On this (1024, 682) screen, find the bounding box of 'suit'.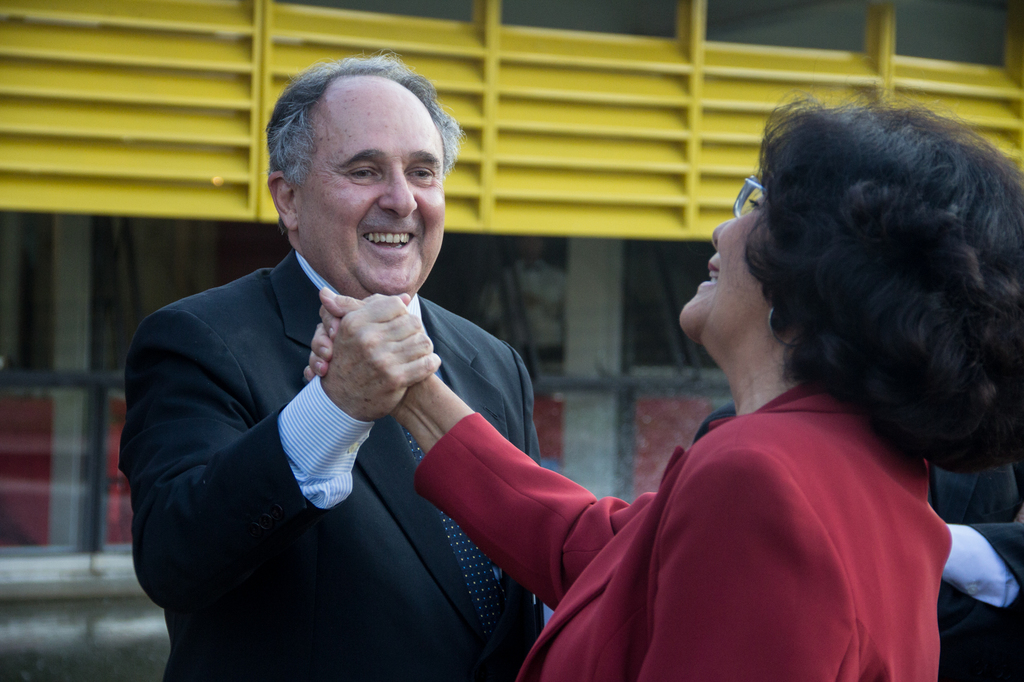
Bounding box: box=[112, 191, 525, 659].
